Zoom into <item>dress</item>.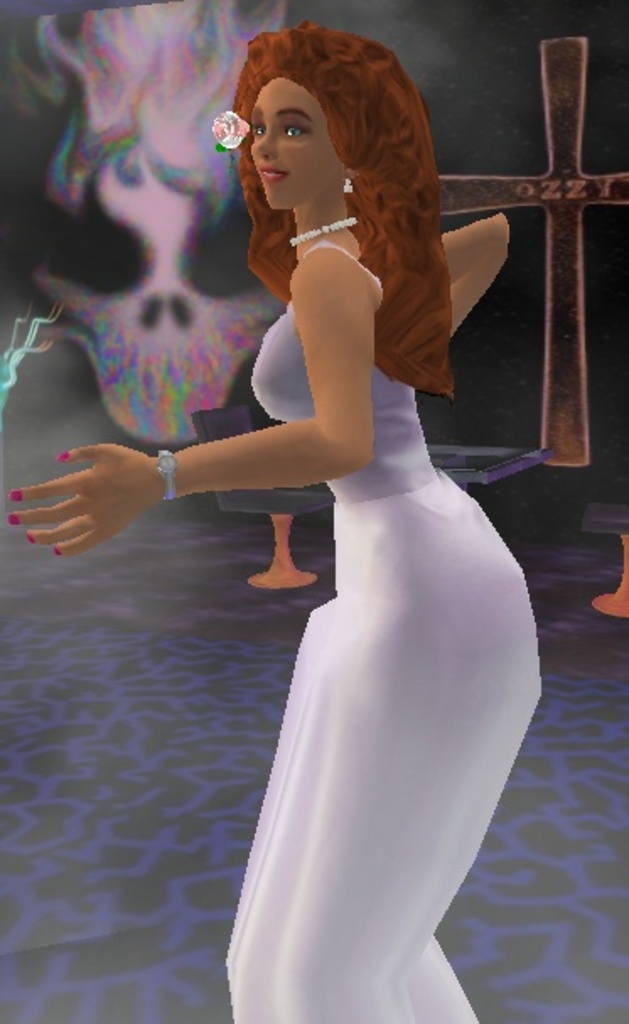
Zoom target: (219, 243, 543, 1022).
